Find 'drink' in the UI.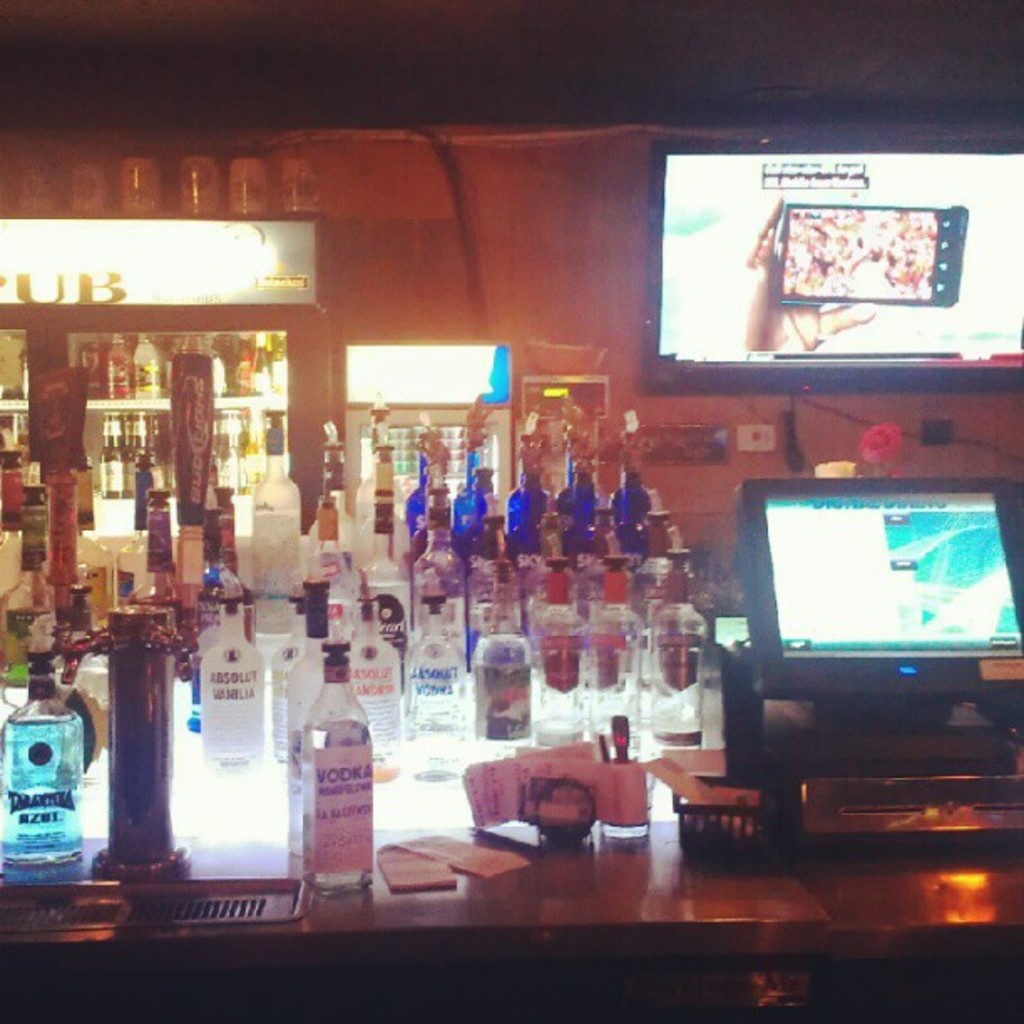
UI element at 294, 693, 365, 900.
